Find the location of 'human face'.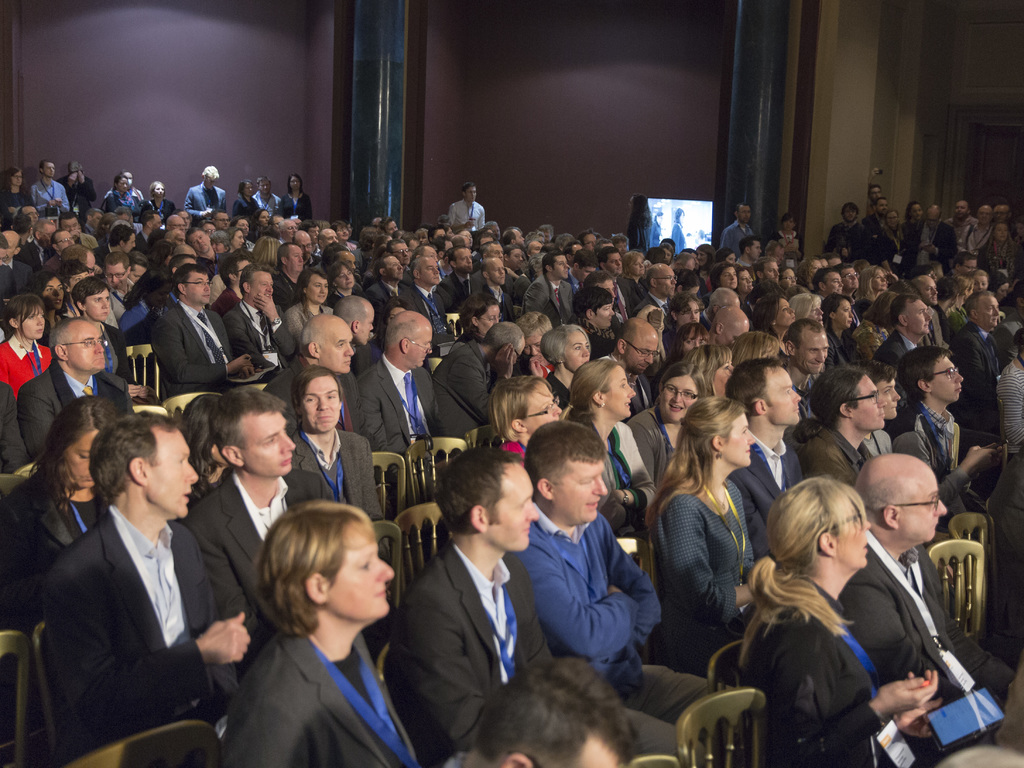
Location: detection(420, 245, 439, 260).
